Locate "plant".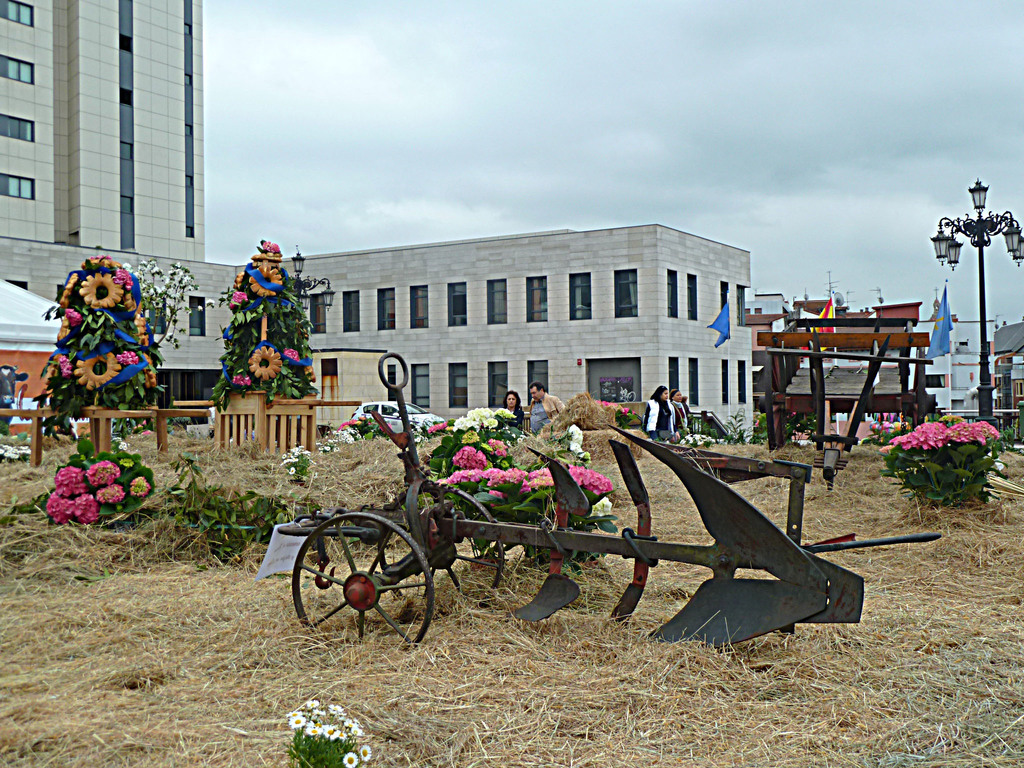
Bounding box: [x1=44, y1=252, x2=176, y2=424].
